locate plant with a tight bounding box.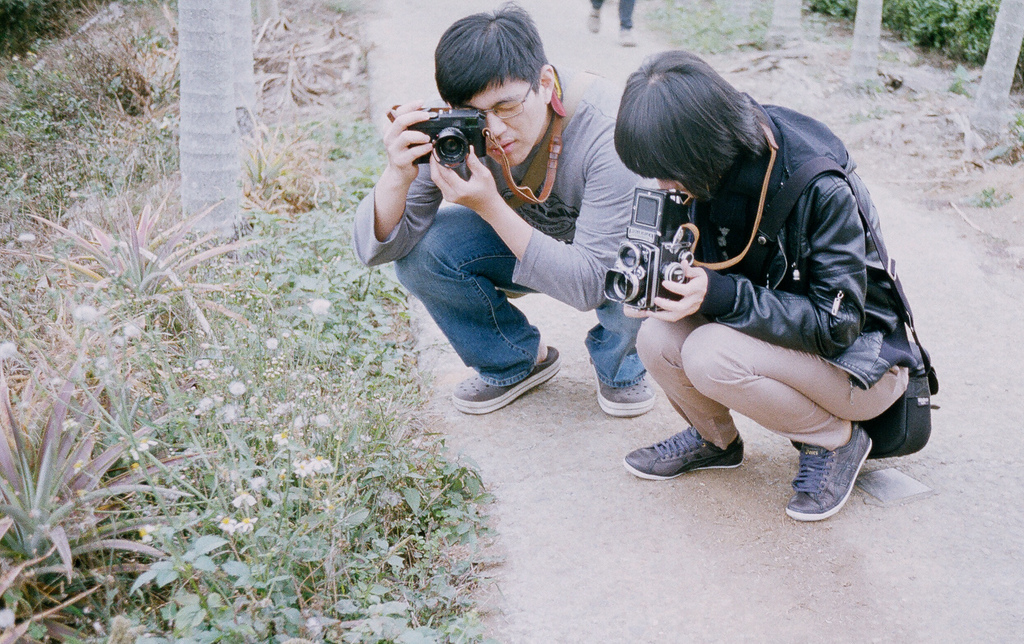
(0,0,184,211).
